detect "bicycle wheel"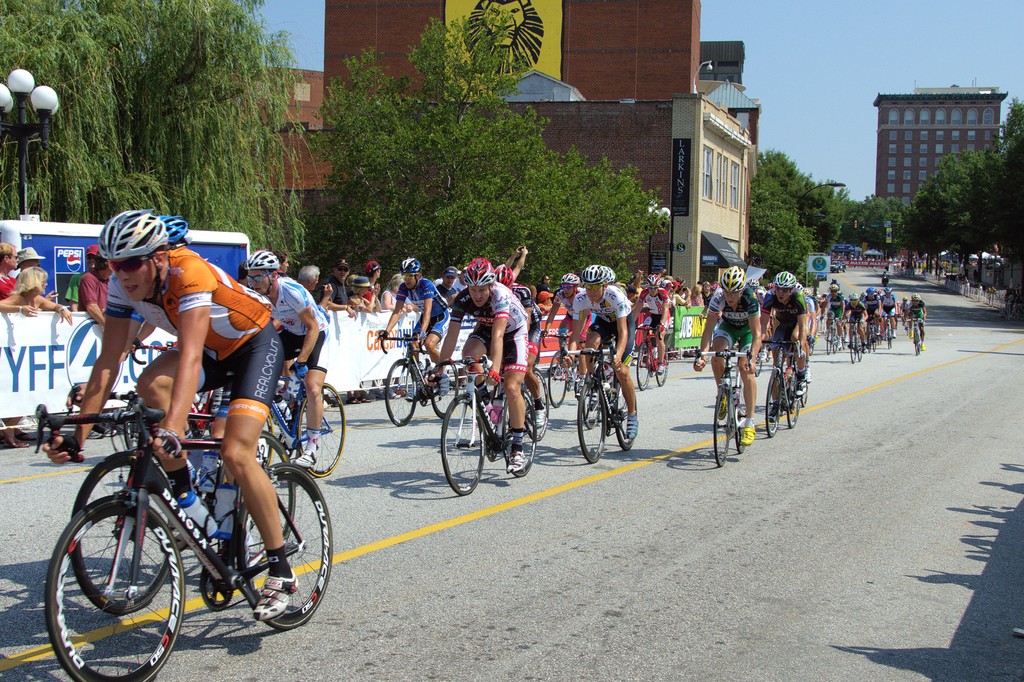
712,379,733,467
